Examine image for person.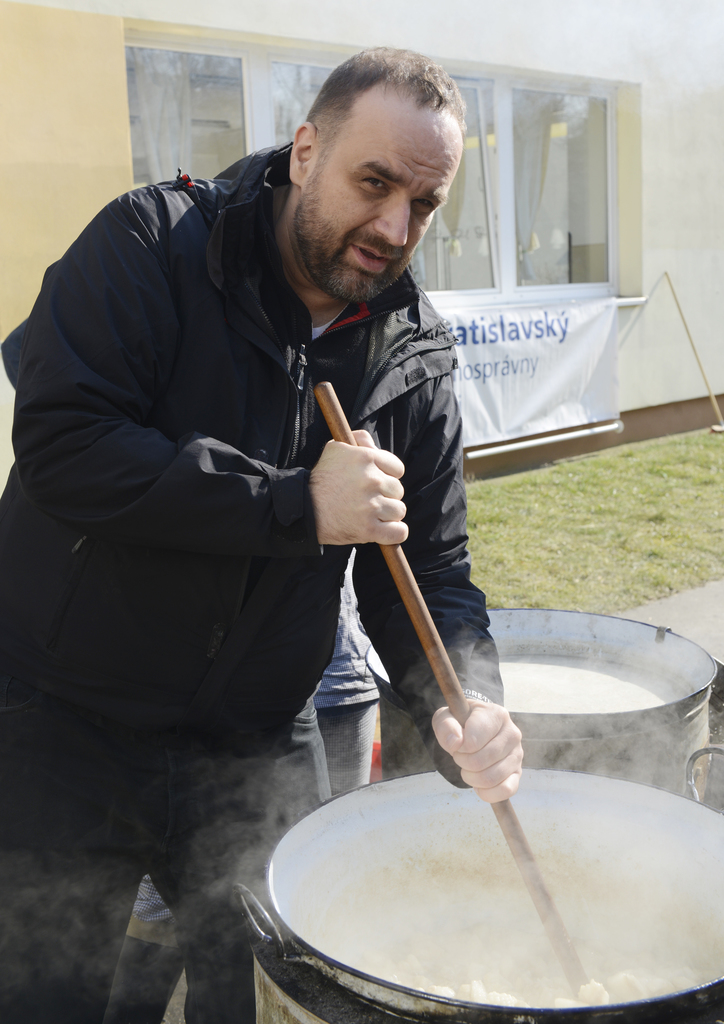
Examination result: box=[103, 540, 395, 1023].
